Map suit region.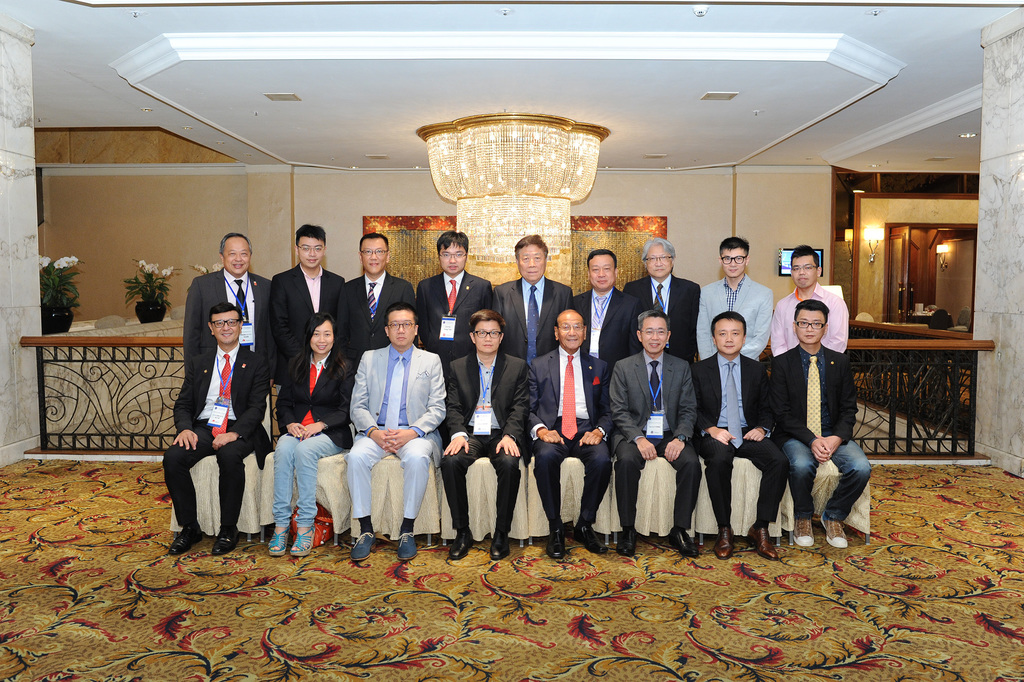
Mapped to bbox=[489, 274, 575, 356].
